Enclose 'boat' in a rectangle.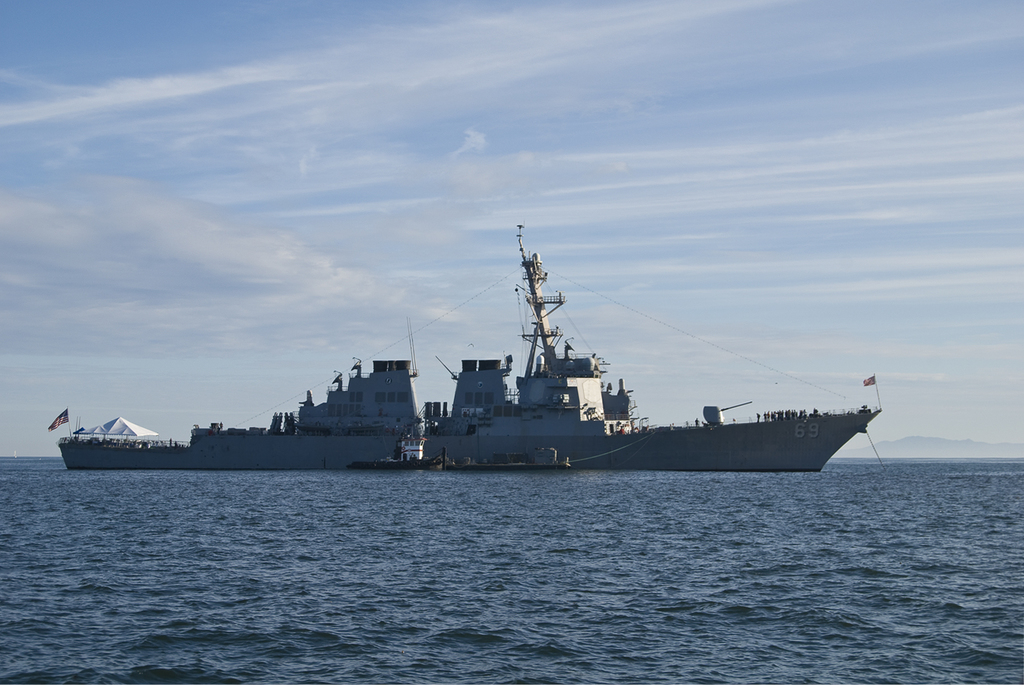
(left=94, top=239, right=878, bottom=488).
